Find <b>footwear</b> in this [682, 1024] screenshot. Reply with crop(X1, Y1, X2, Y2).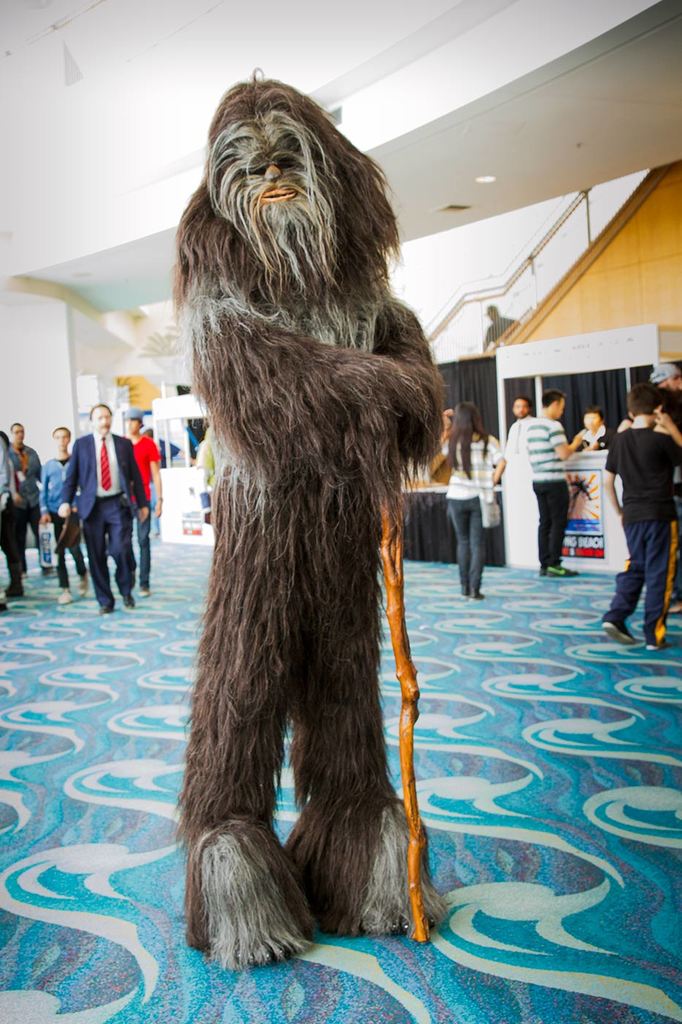
crop(466, 586, 467, 596).
